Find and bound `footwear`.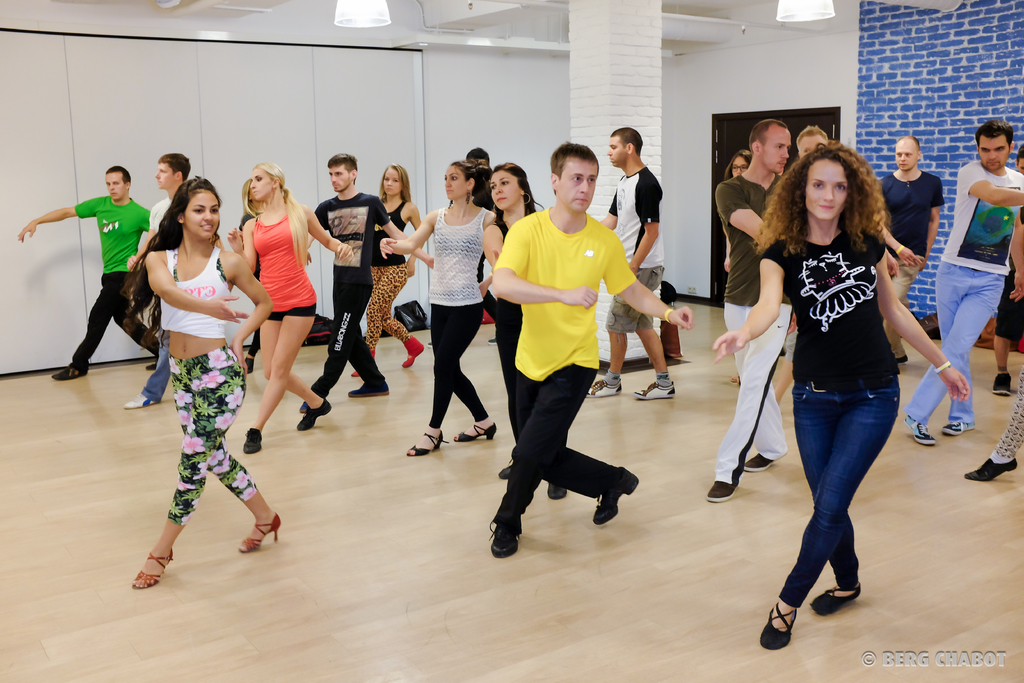
Bound: 122, 391, 159, 409.
